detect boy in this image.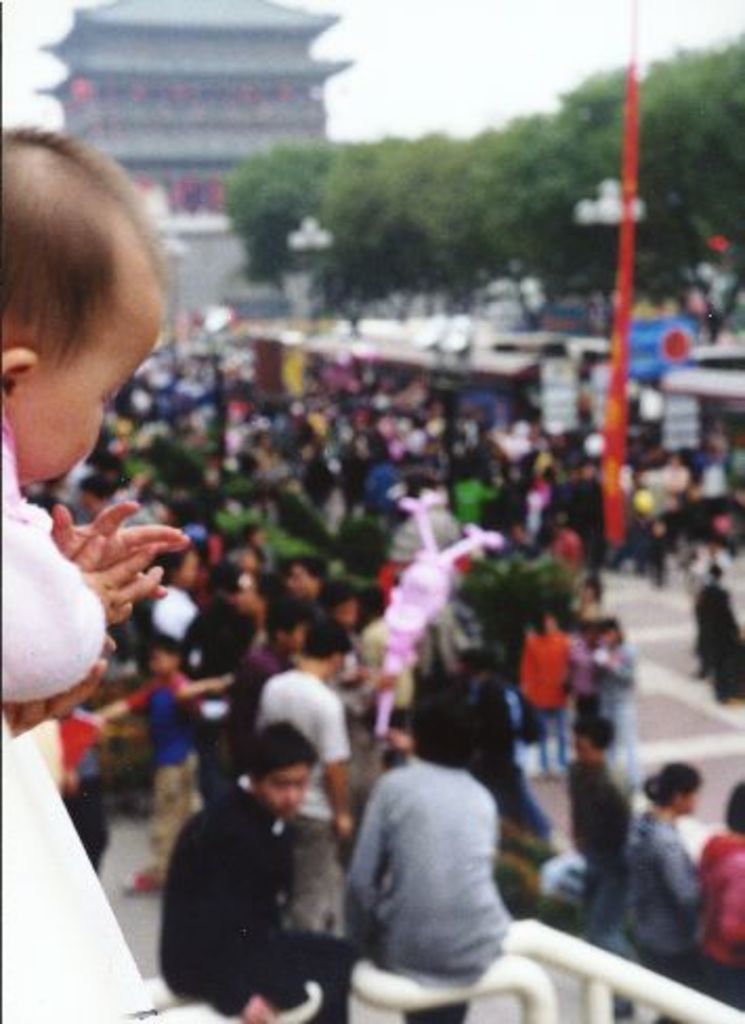
Detection: [x1=92, y1=642, x2=204, y2=896].
